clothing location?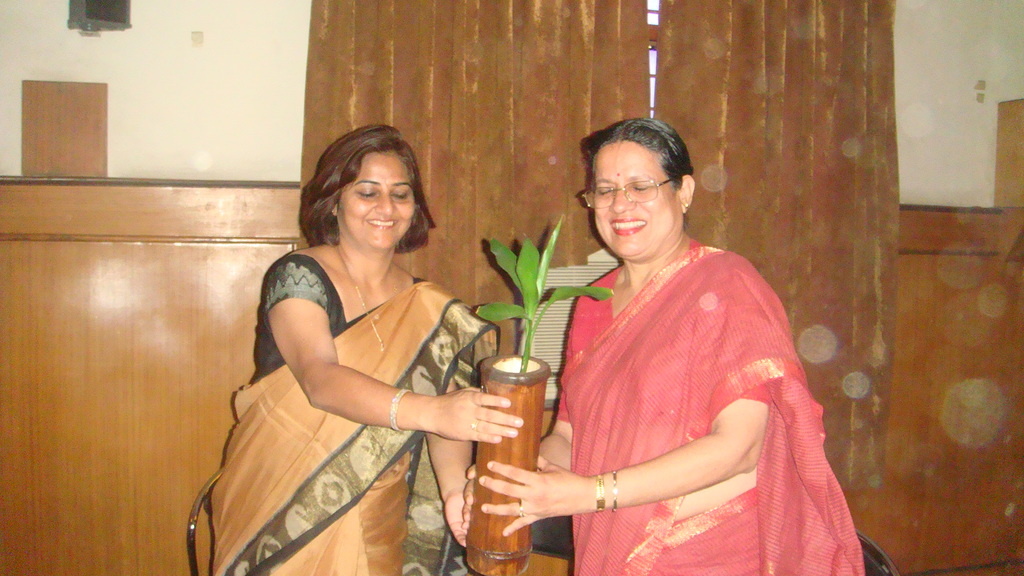
[211,246,502,575]
